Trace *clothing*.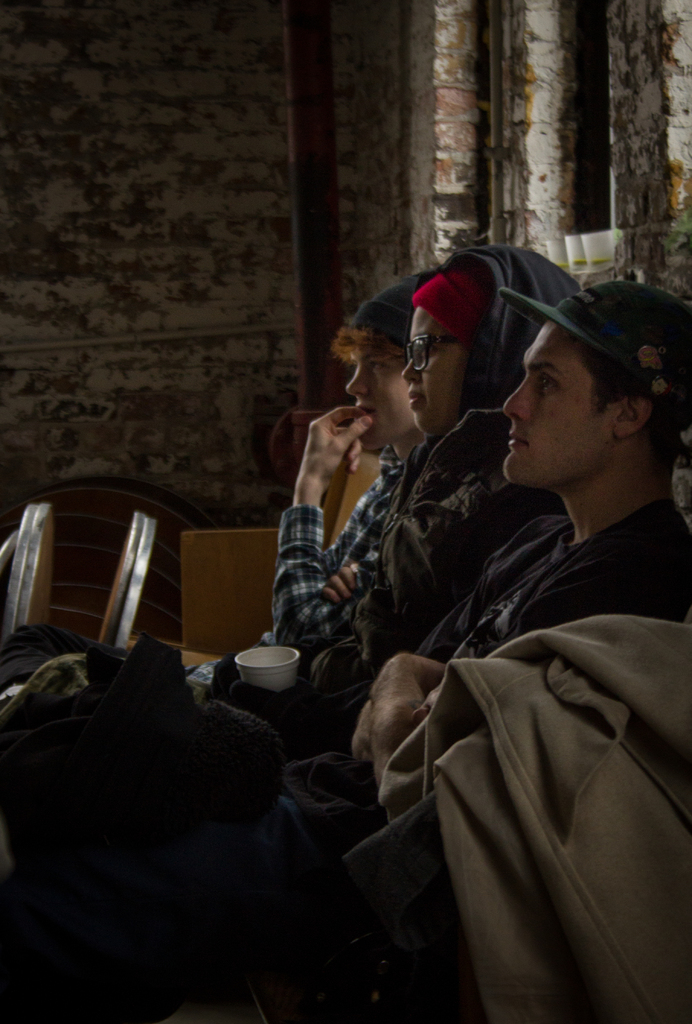
Traced to box=[209, 255, 561, 748].
